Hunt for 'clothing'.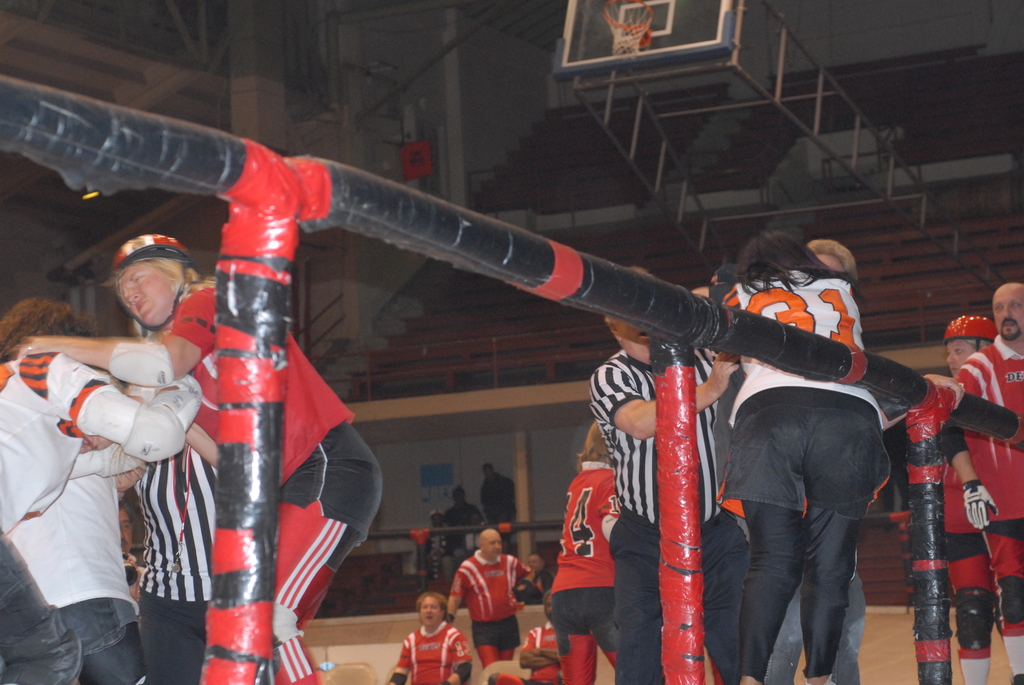
Hunted down at [492, 615, 566, 684].
